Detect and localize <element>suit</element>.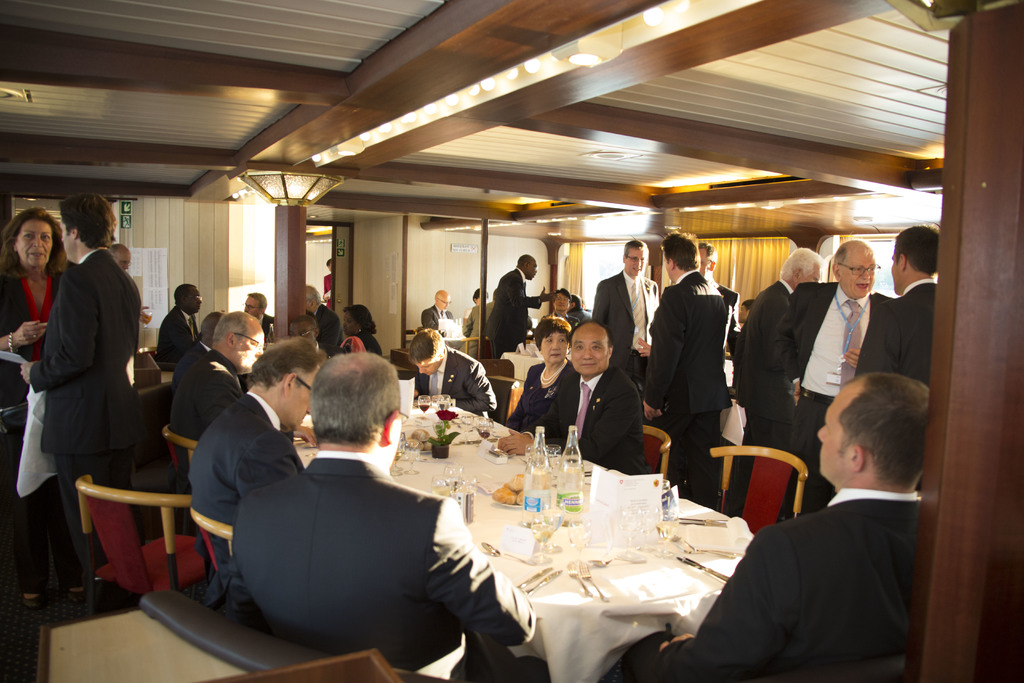
Localized at bbox=[486, 269, 546, 356].
